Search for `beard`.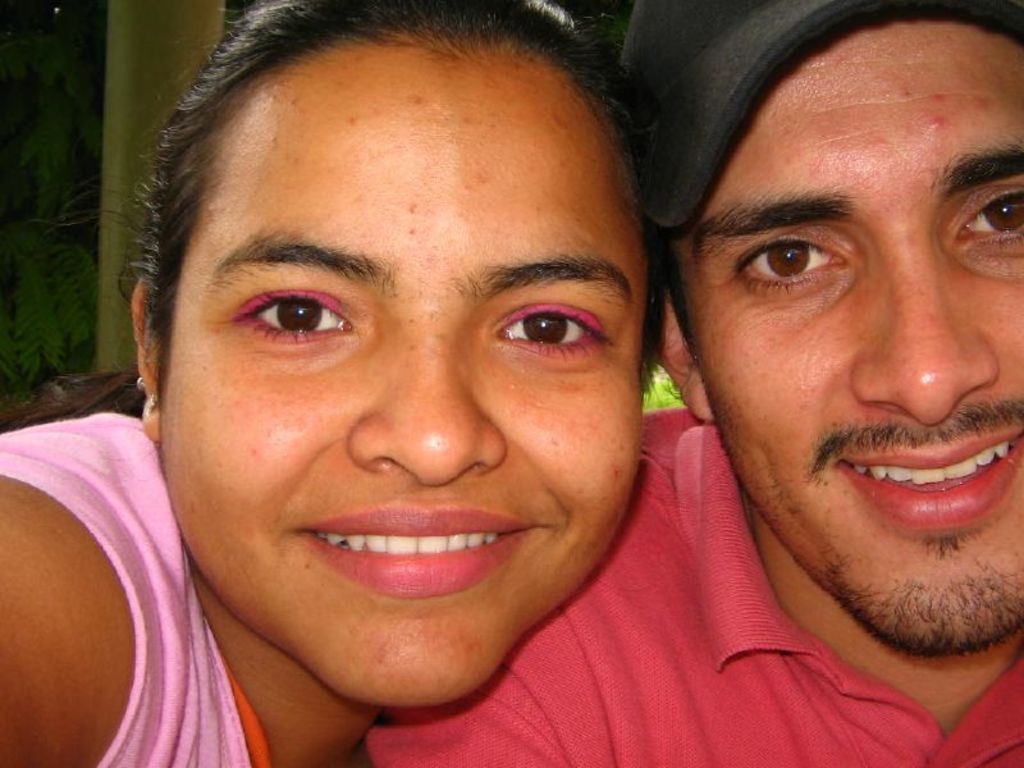
Found at (829,410,1023,645).
